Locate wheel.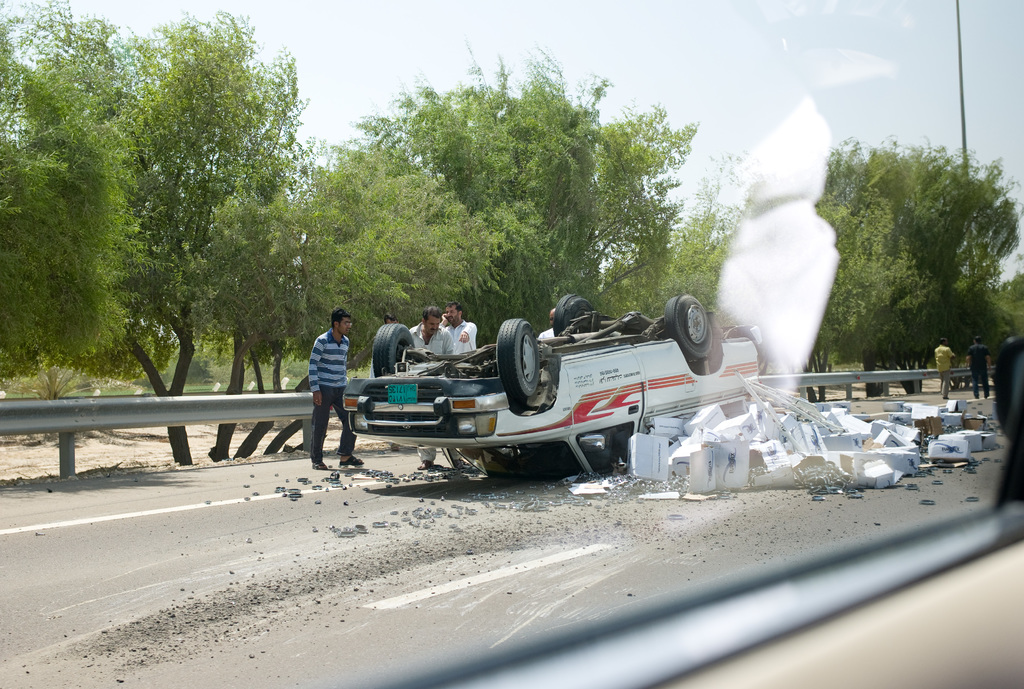
Bounding box: {"x1": 495, "y1": 317, "x2": 538, "y2": 405}.
